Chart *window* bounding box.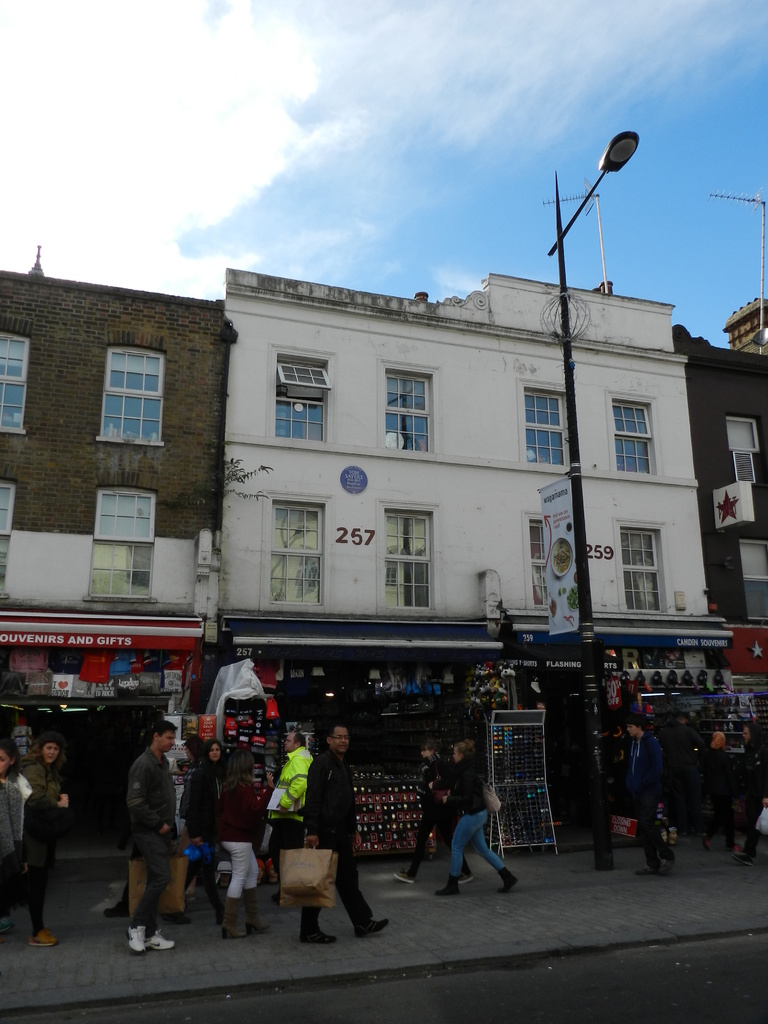
Charted: box=[386, 369, 431, 454].
